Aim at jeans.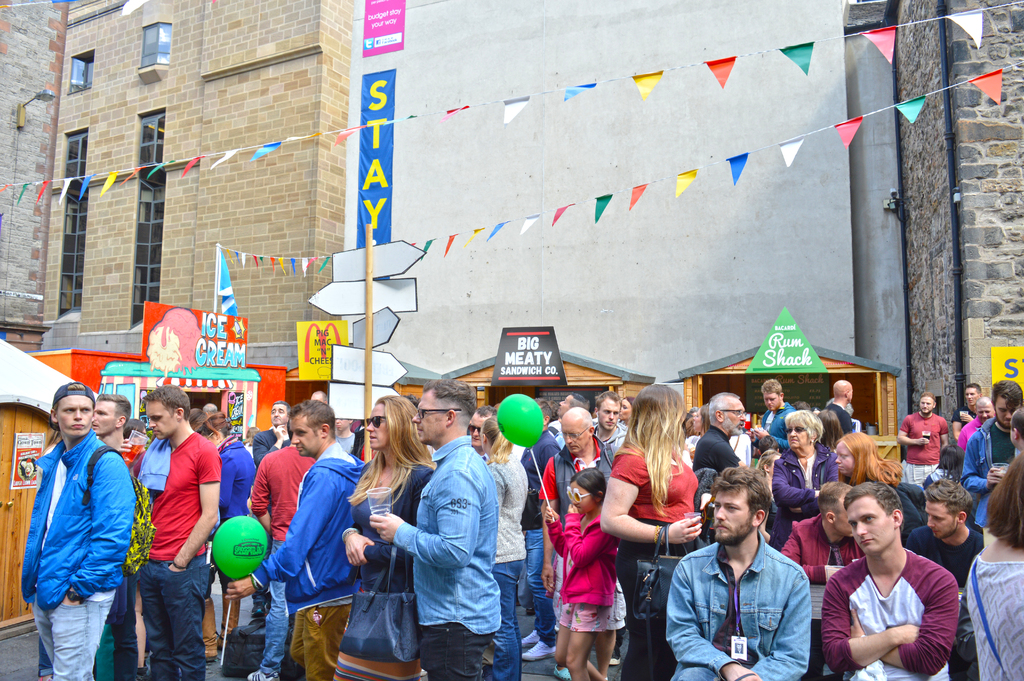
Aimed at region(141, 550, 210, 680).
